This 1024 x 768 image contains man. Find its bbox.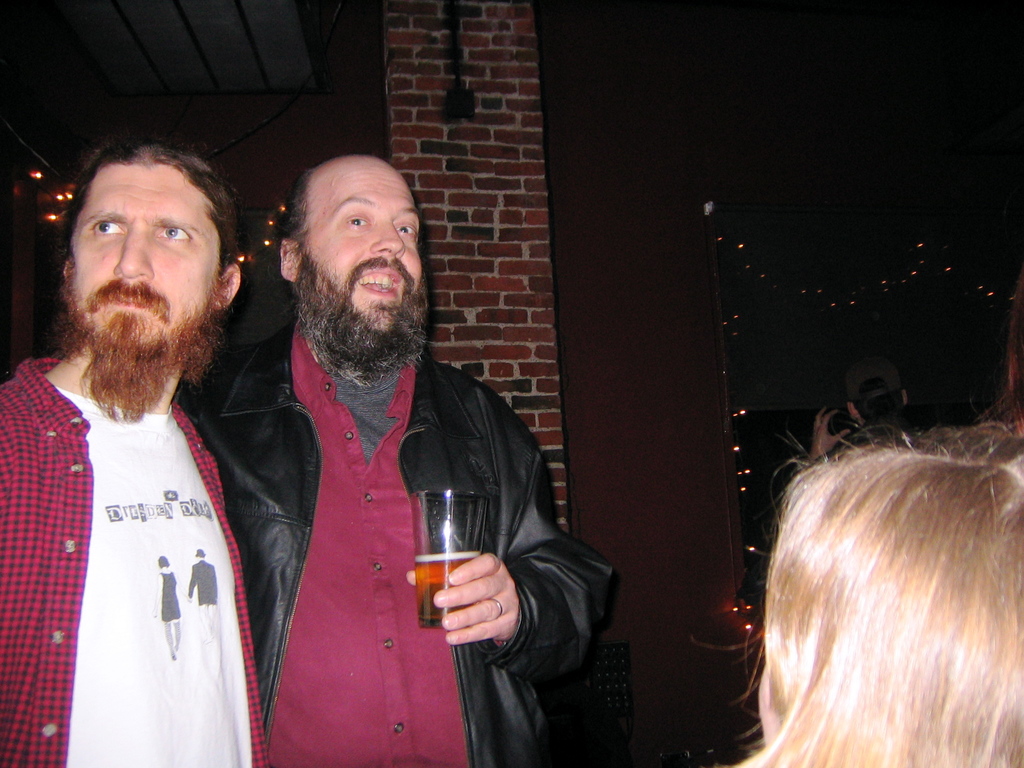
170:150:616:767.
